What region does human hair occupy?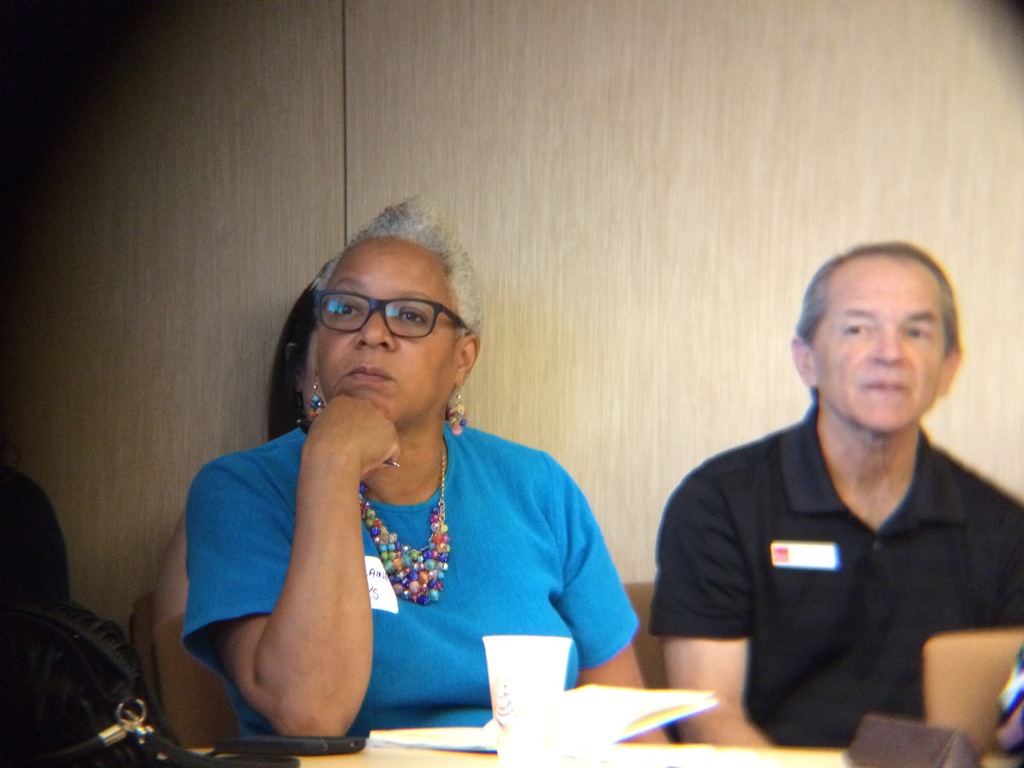
locate(292, 221, 481, 379).
